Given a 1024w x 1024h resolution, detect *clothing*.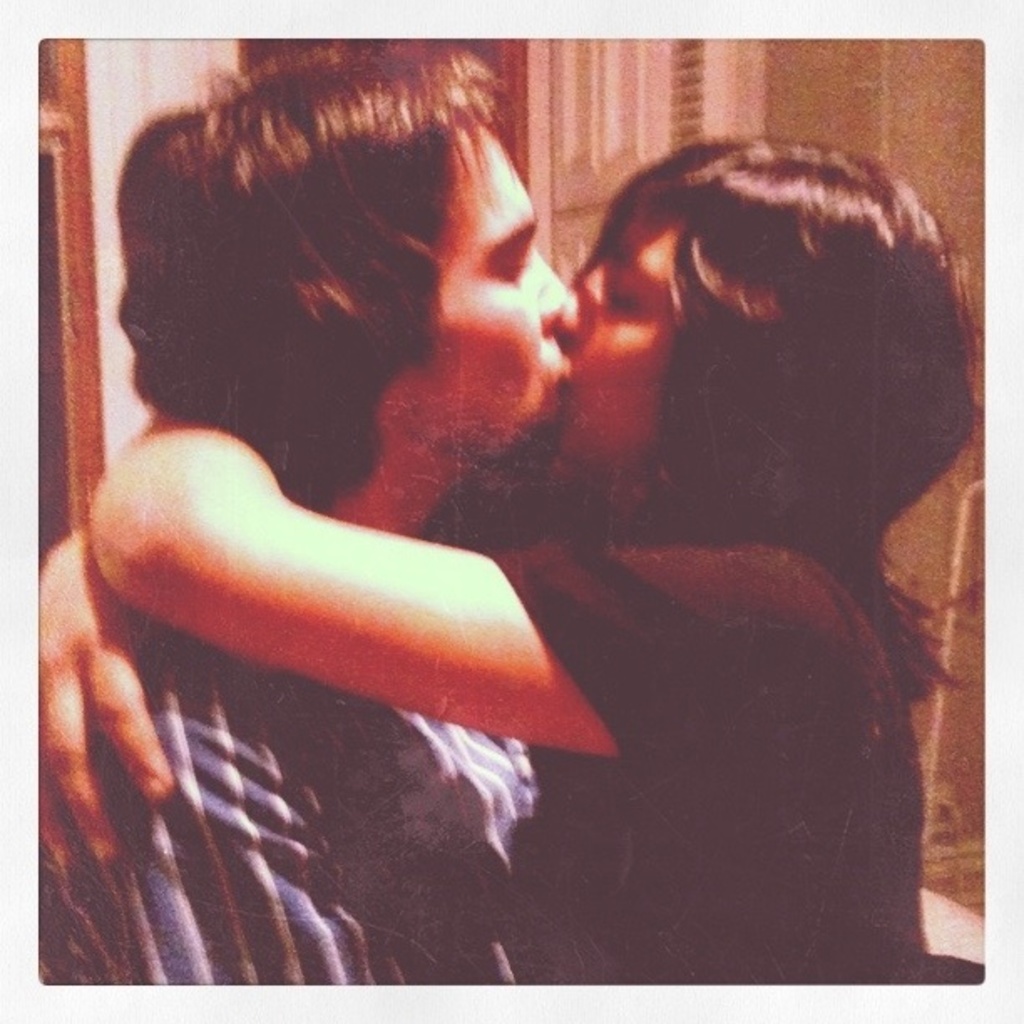
left=38, top=629, right=539, bottom=989.
